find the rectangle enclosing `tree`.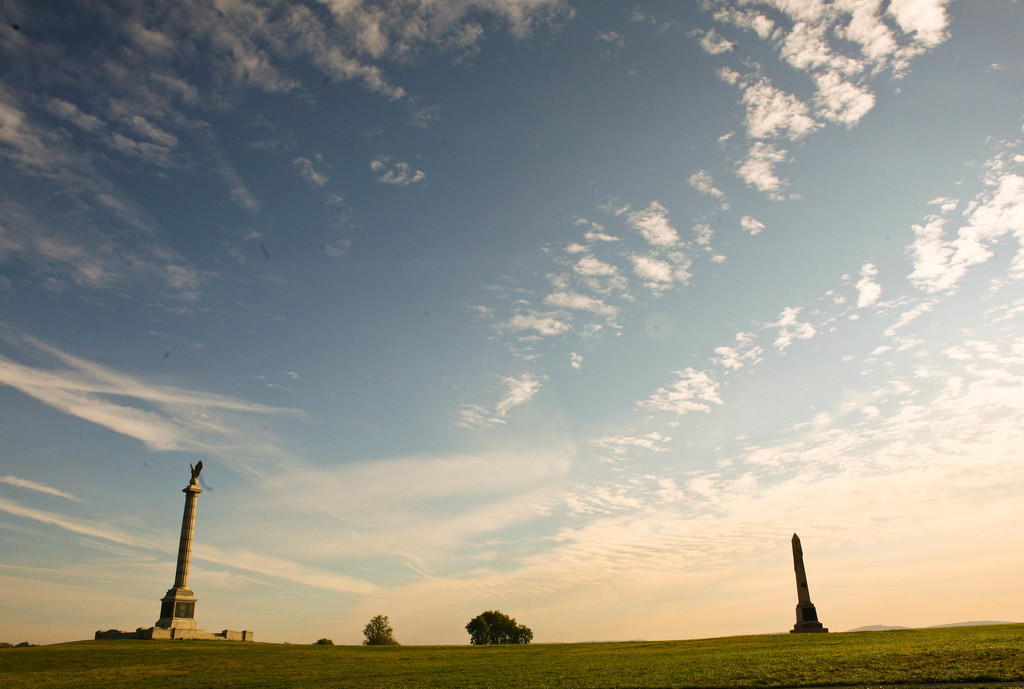
pyautogui.locateOnScreen(355, 606, 403, 654).
